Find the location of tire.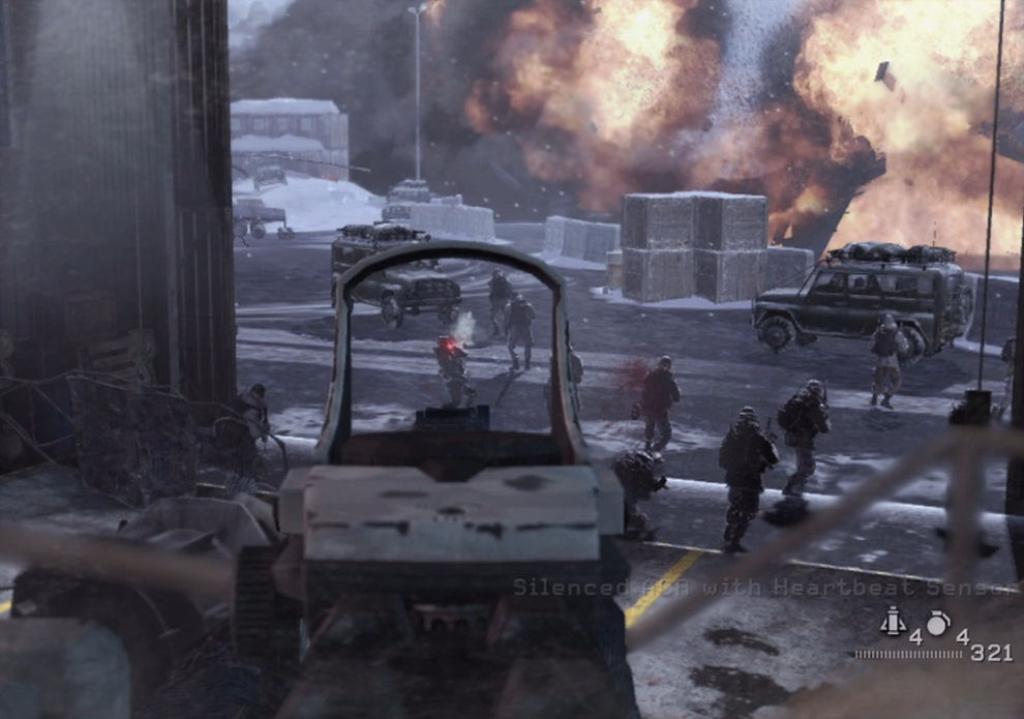
Location: bbox=(898, 328, 924, 367).
